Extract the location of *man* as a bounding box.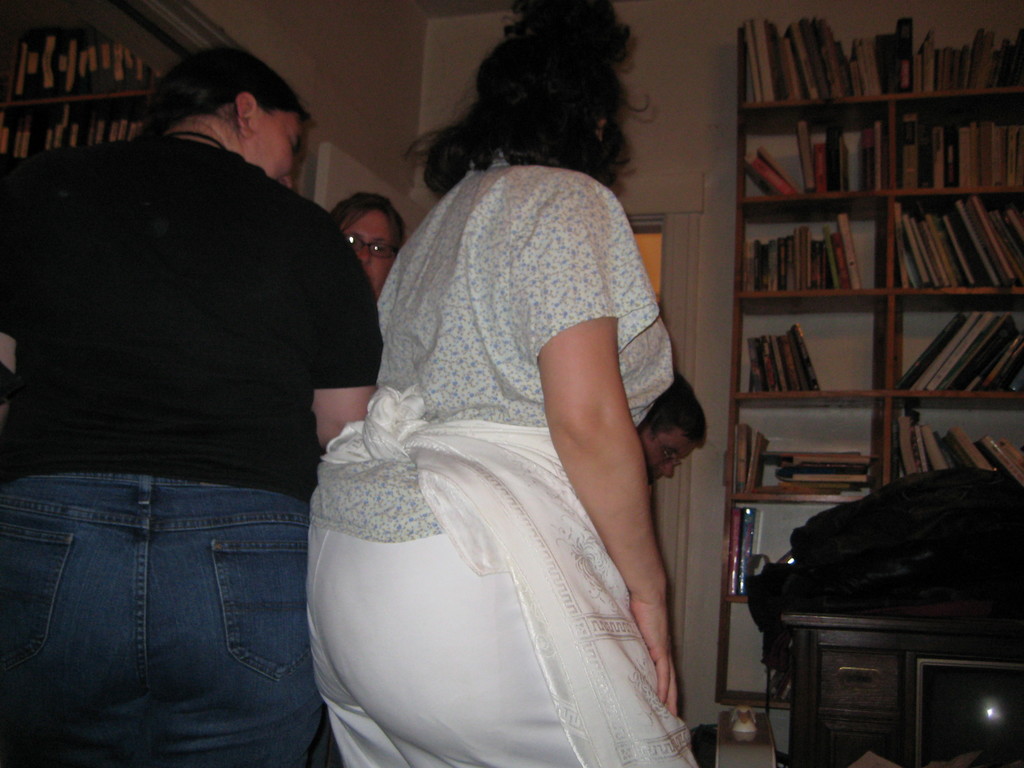
box=[630, 378, 710, 486].
